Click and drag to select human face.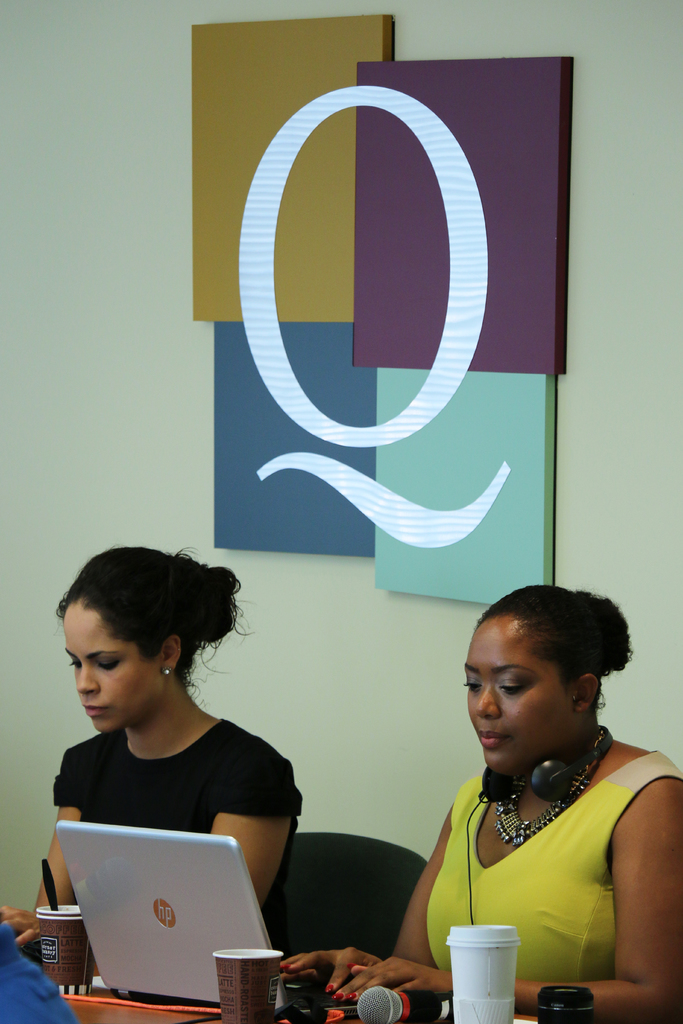
Selection: (x1=61, y1=593, x2=167, y2=739).
